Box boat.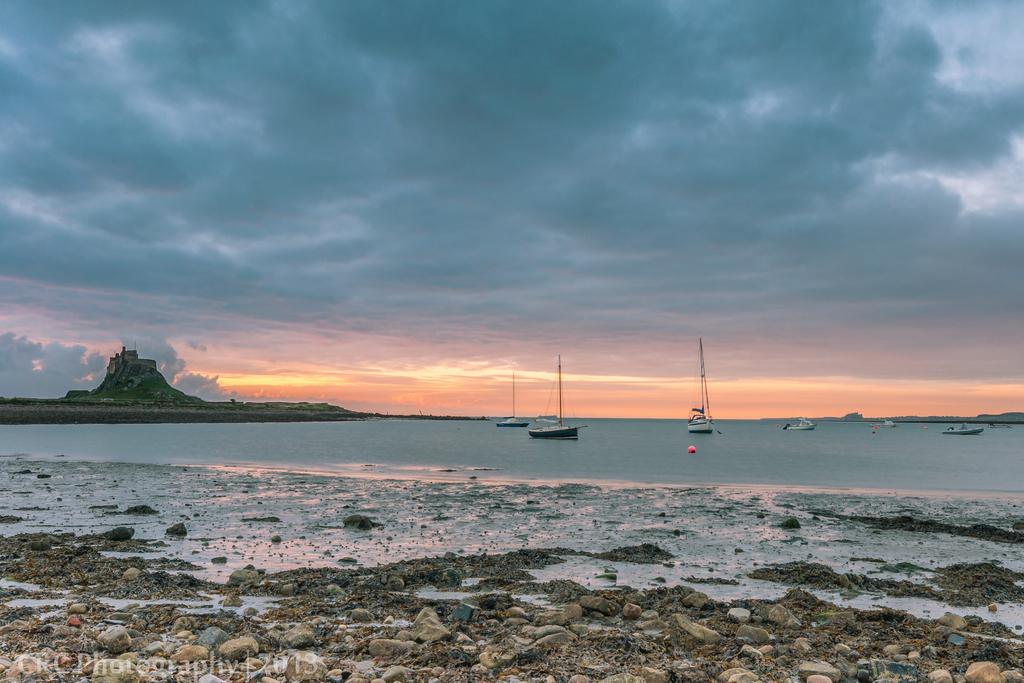
{"left": 485, "top": 369, "right": 531, "bottom": 432}.
